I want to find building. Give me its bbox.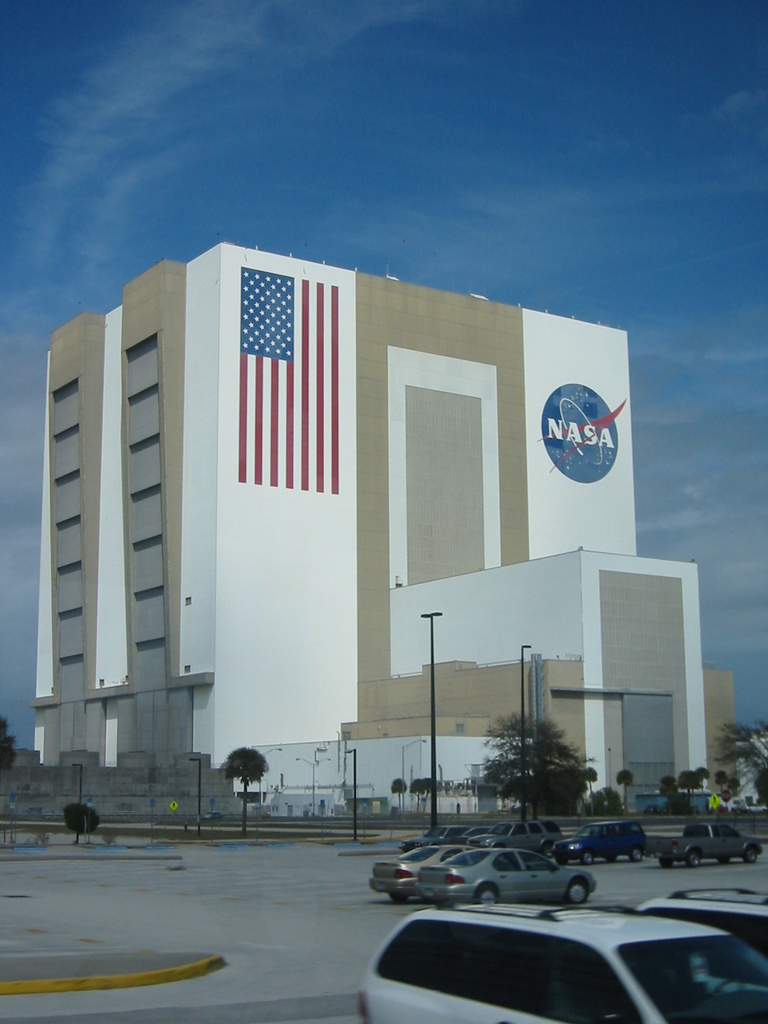
[x1=26, y1=239, x2=705, y2=824].
